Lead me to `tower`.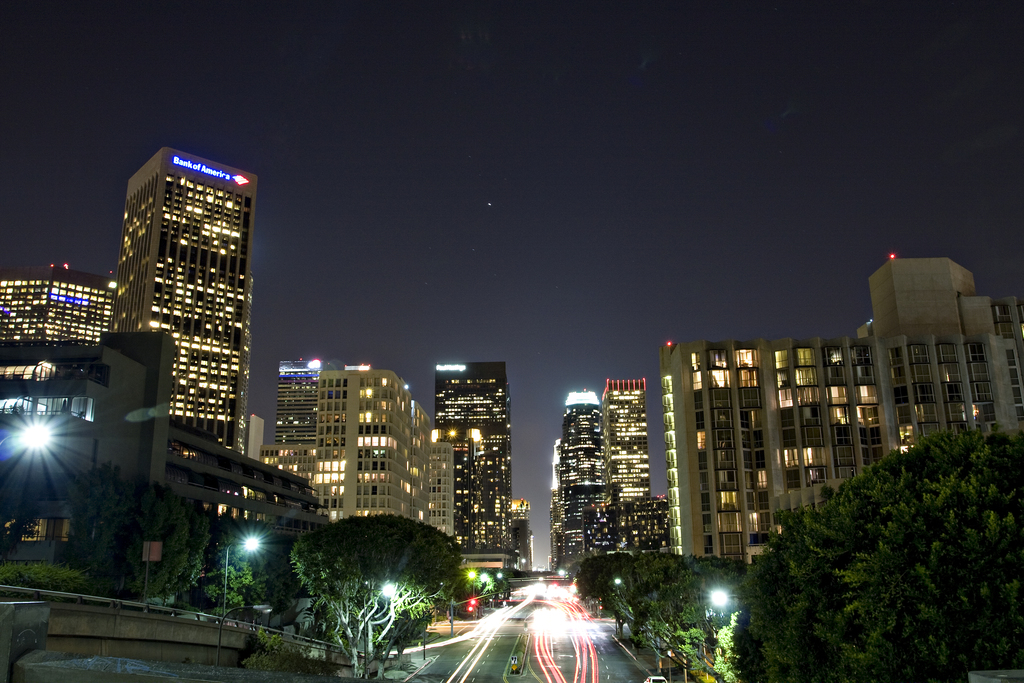
Lead to detection(432, 358, 540, 597).
